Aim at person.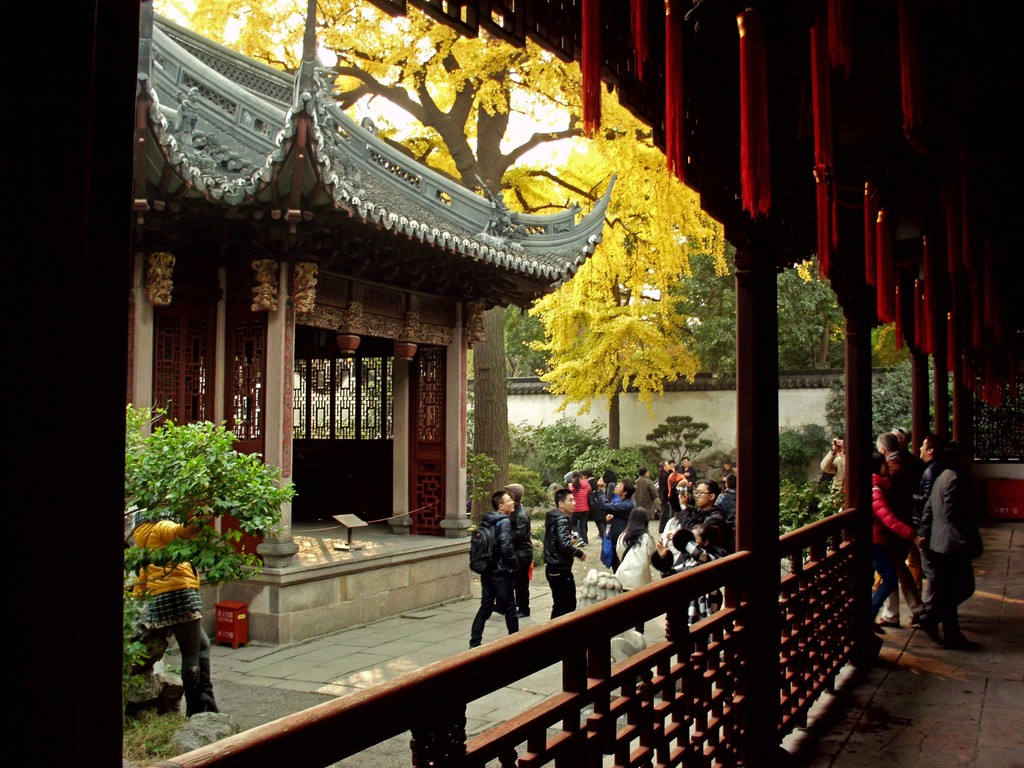
Aimed at crop(466, 488, 531, 652).
